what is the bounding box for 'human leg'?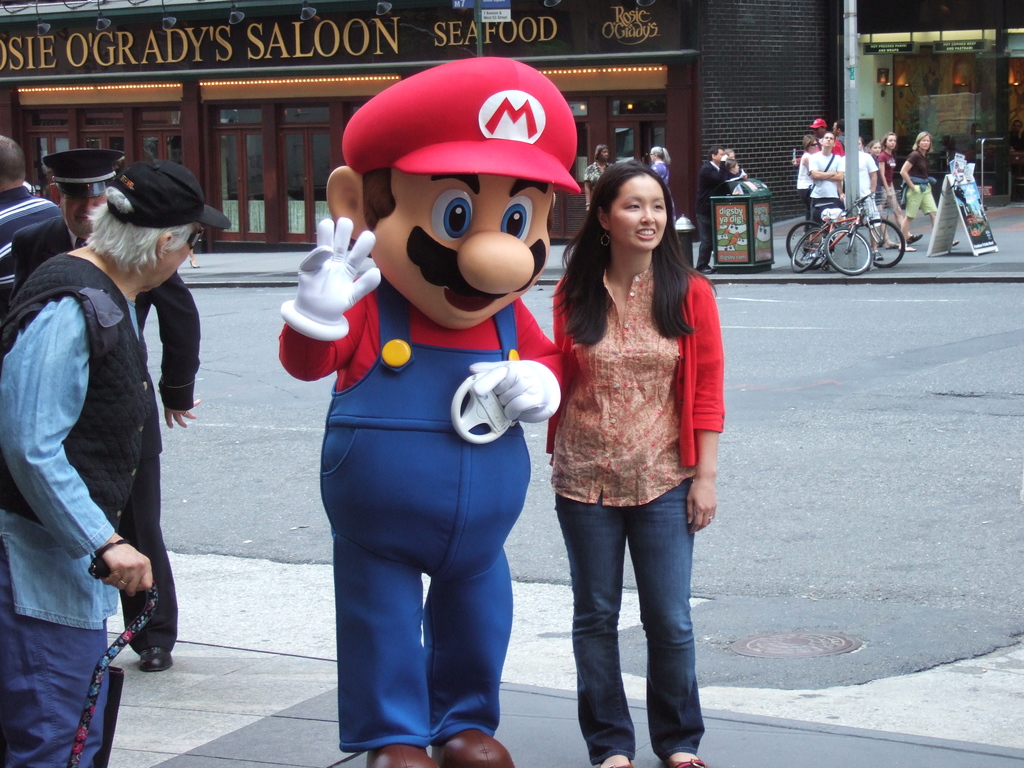
{"left": 694, "top": 216, "right": 715, "bottom": 275}.
